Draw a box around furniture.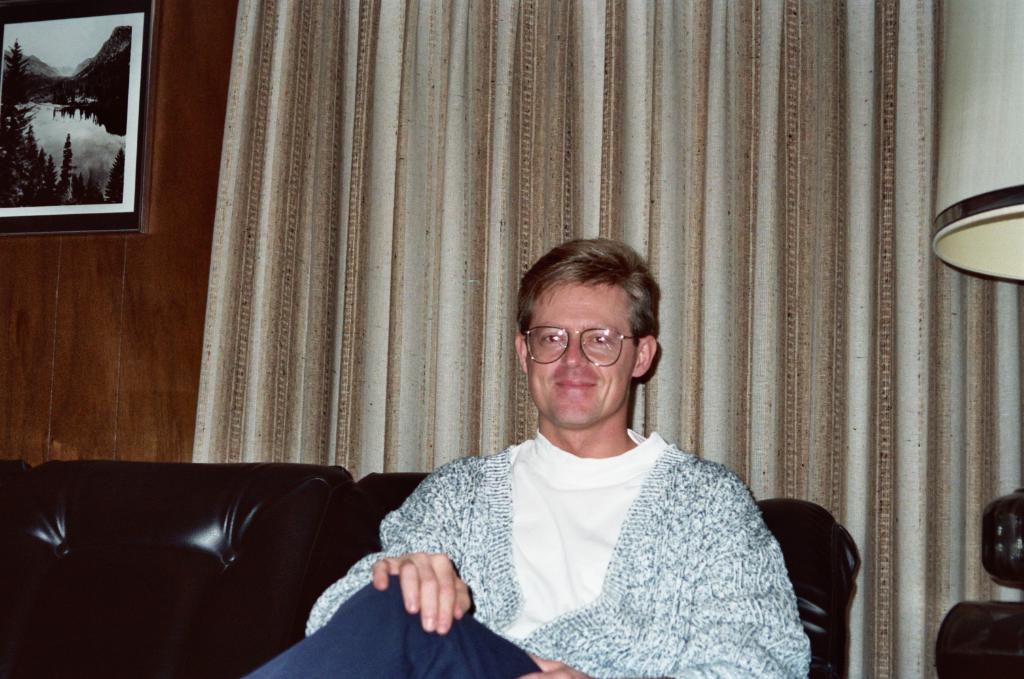
Rect(939, 597, 1023, 678).
